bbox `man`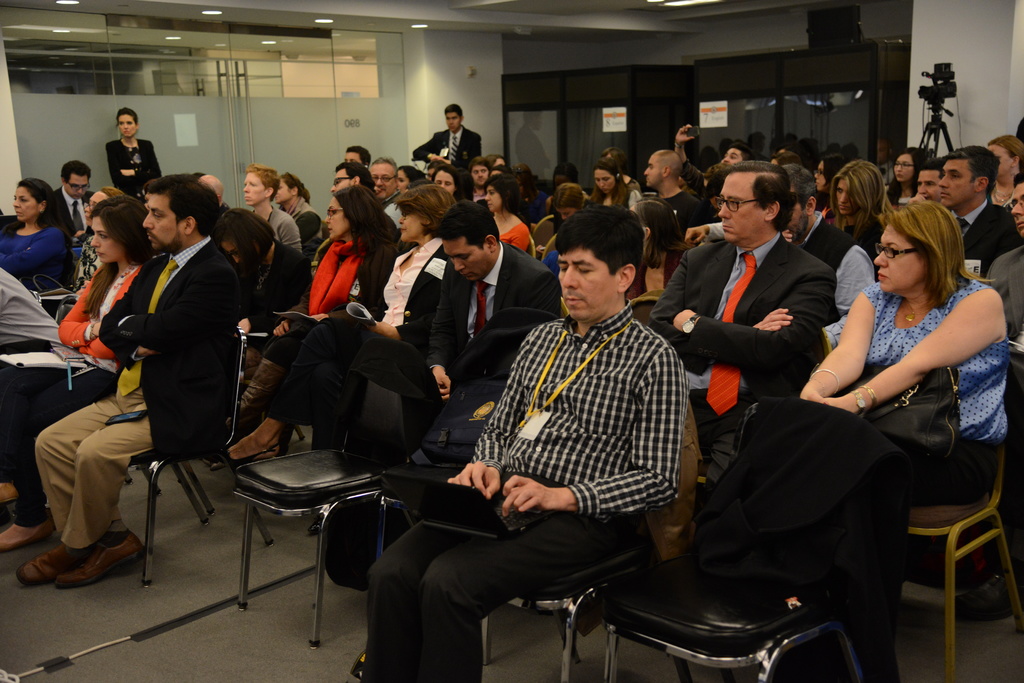
<bbox>412, 102, 486, 171</bbox>
